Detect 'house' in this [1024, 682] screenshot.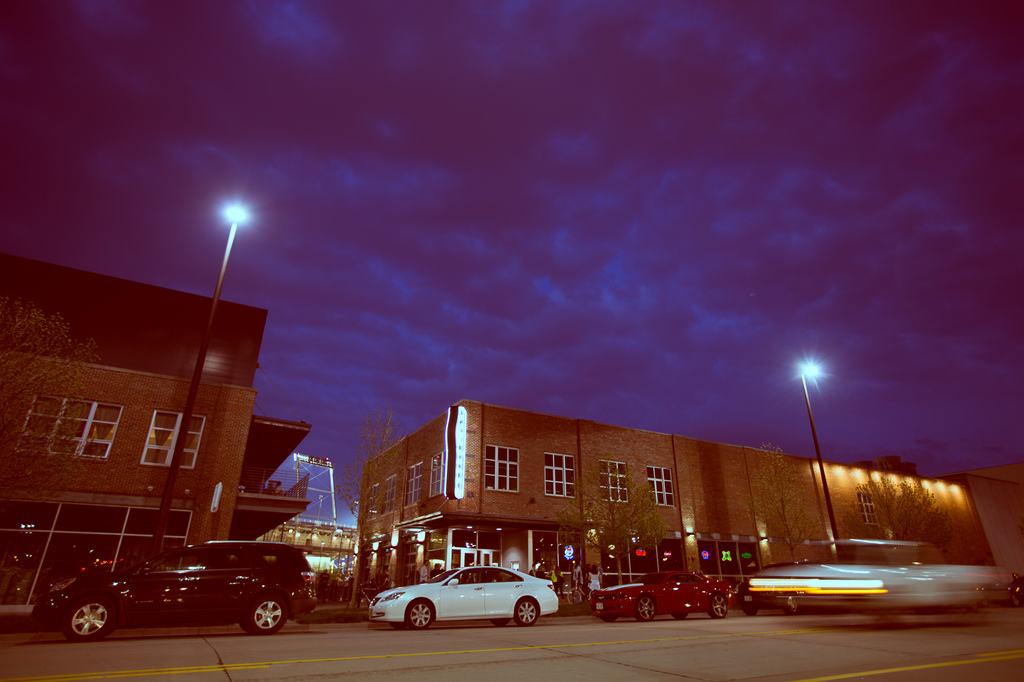
Detection: 0,255,310,615.
